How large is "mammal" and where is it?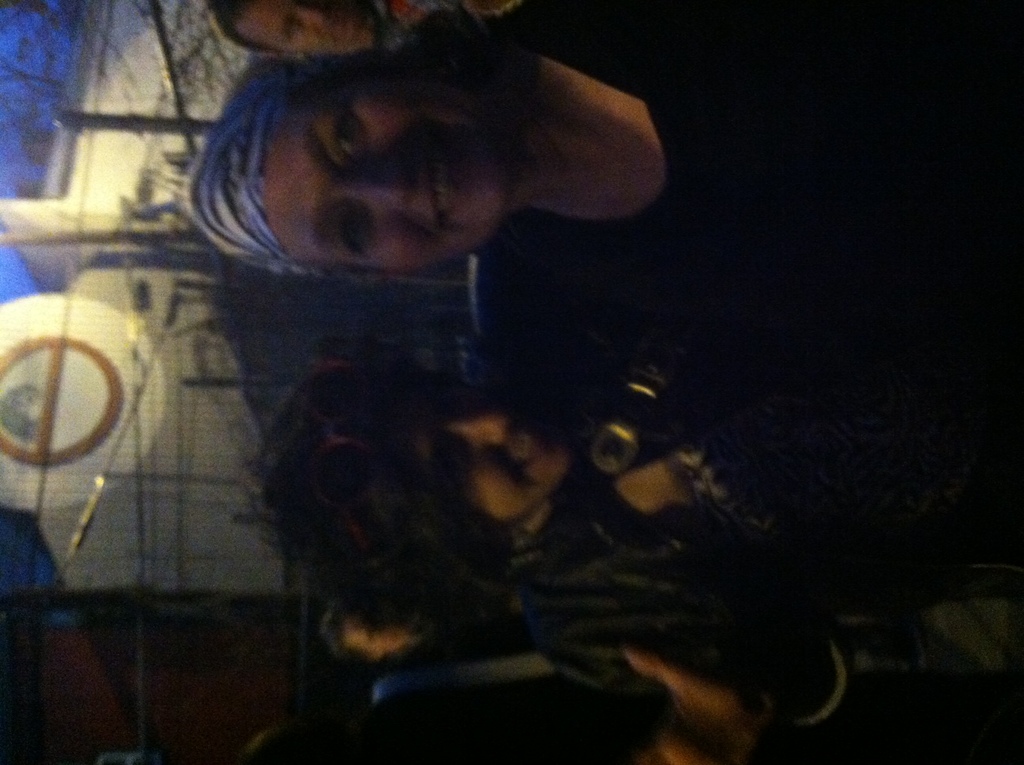
Bounding box: (left=210, top=0, right=501, bottom=61).
